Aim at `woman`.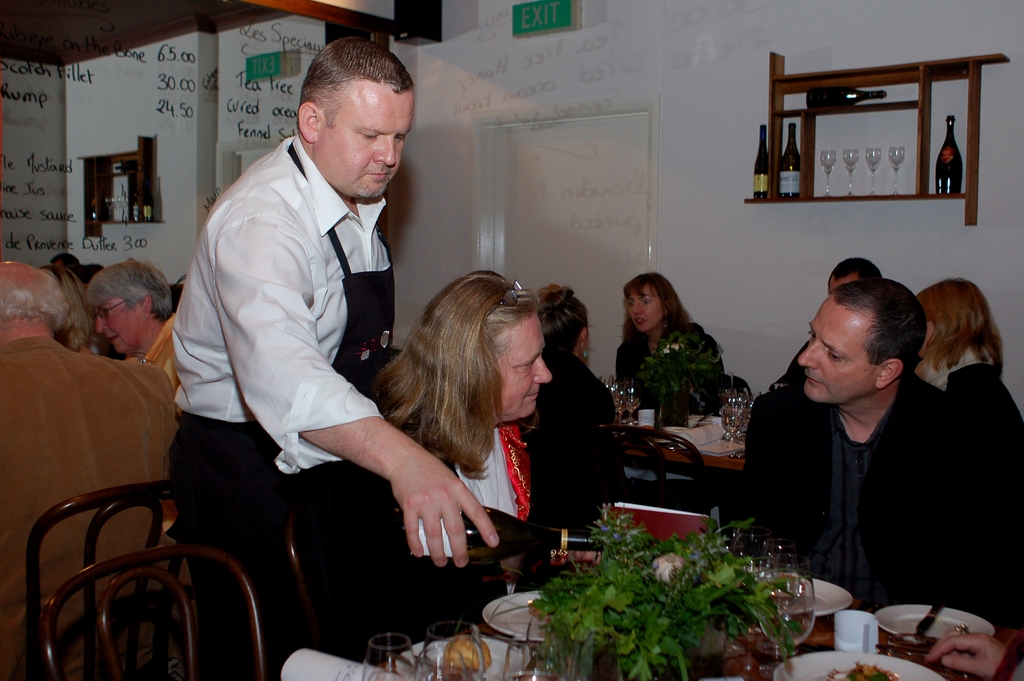
Aimed at bbox(918, 284, 1023, 445).
